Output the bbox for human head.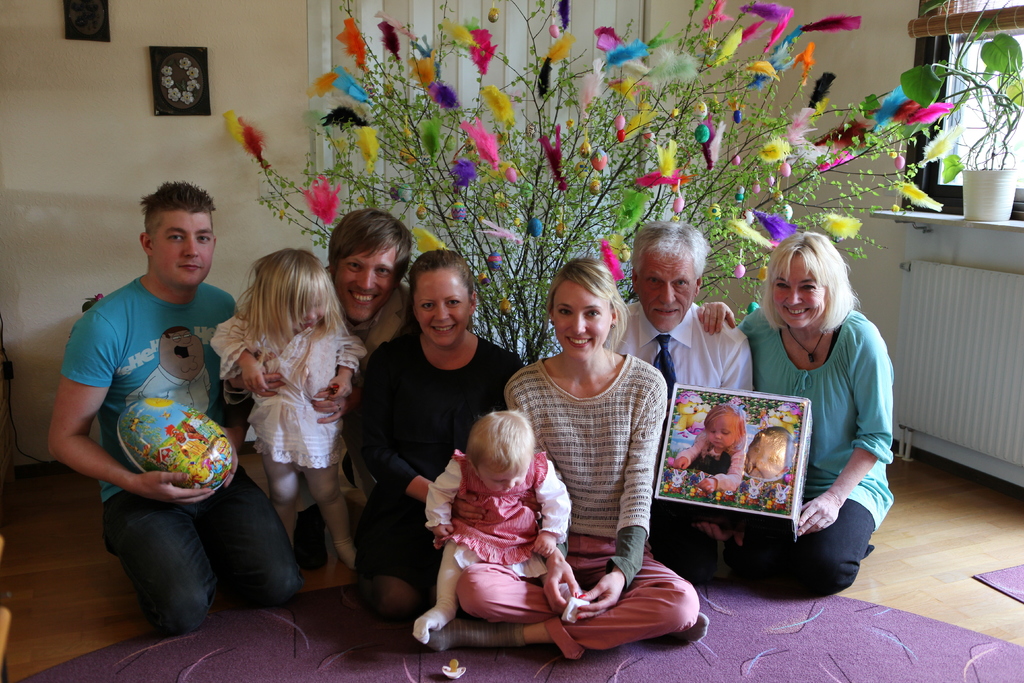
BBox(108, 166, 227, 292).
